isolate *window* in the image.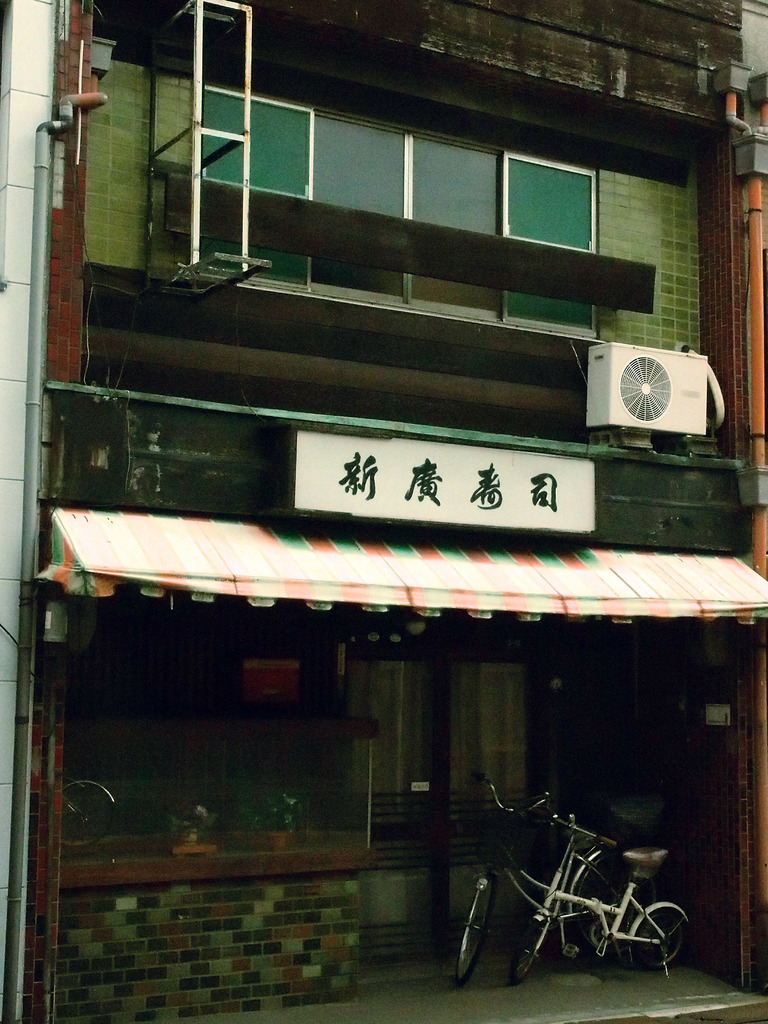
Isolated region: locate(497, 147, 603, 339).
